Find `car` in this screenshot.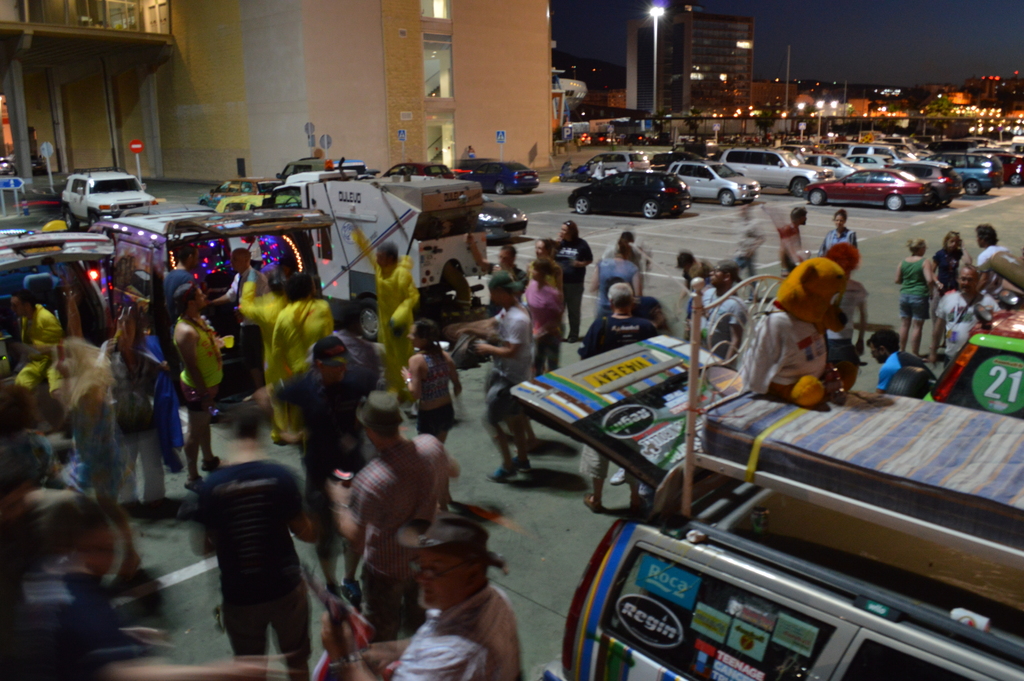
The bounding box for `car` is <box>575,151,651,180</box>.
